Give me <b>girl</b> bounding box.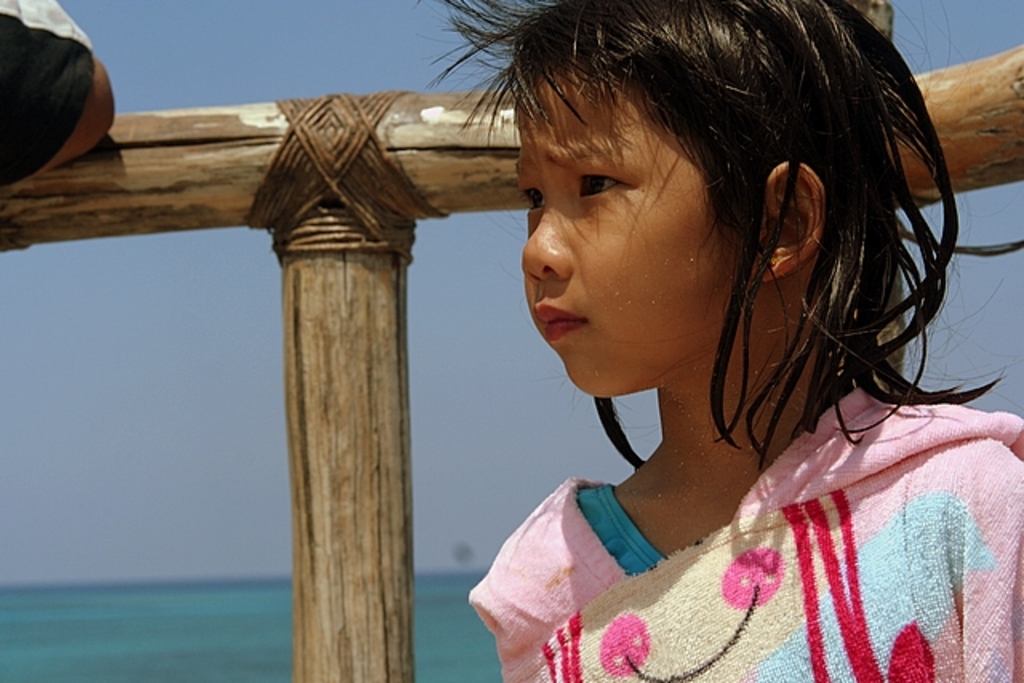
pyautogui.locateOnScreen(400, 0, 1014, 675).
